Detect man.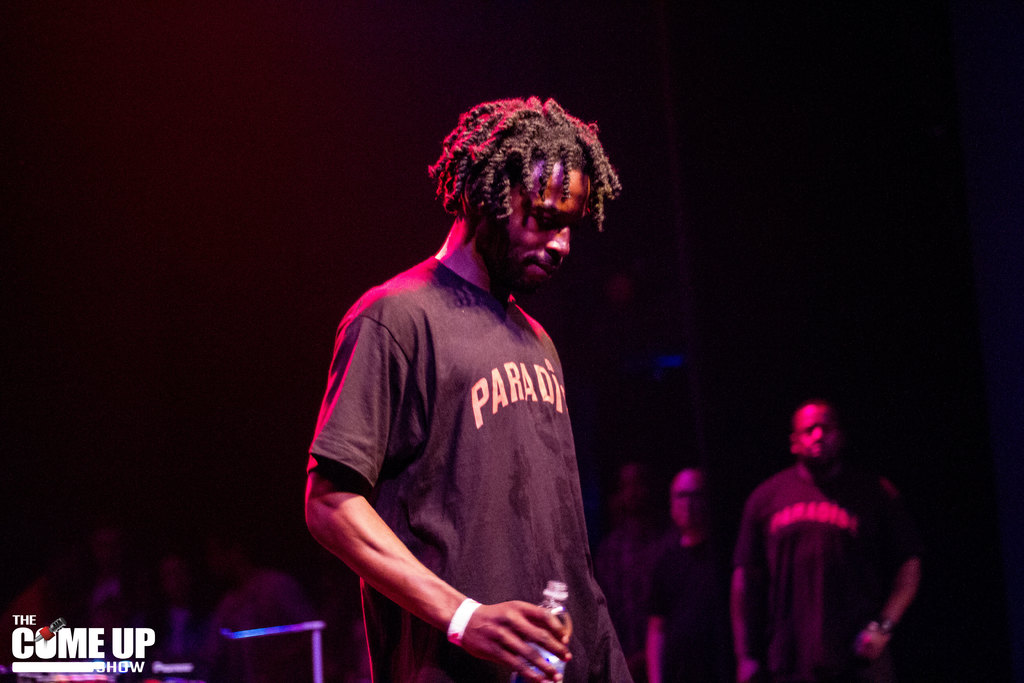
Detected at Rect(284, 86, 656, 682).
